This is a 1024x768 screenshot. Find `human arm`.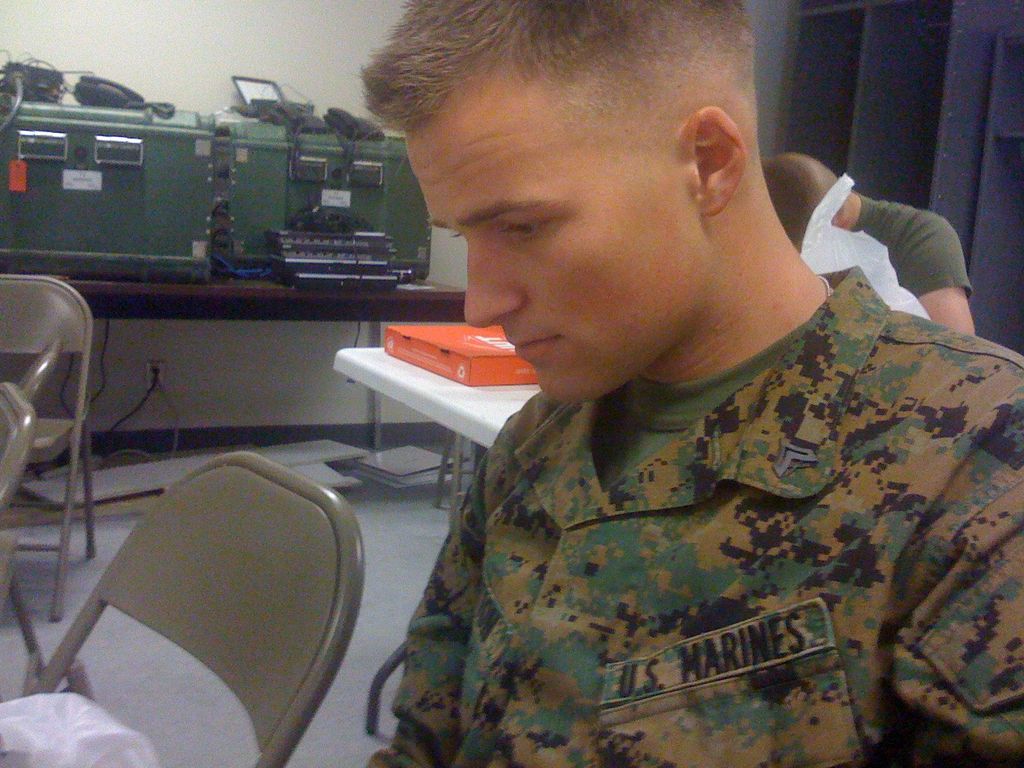
Bounding box: BBox(897, 217, 978, 338).
